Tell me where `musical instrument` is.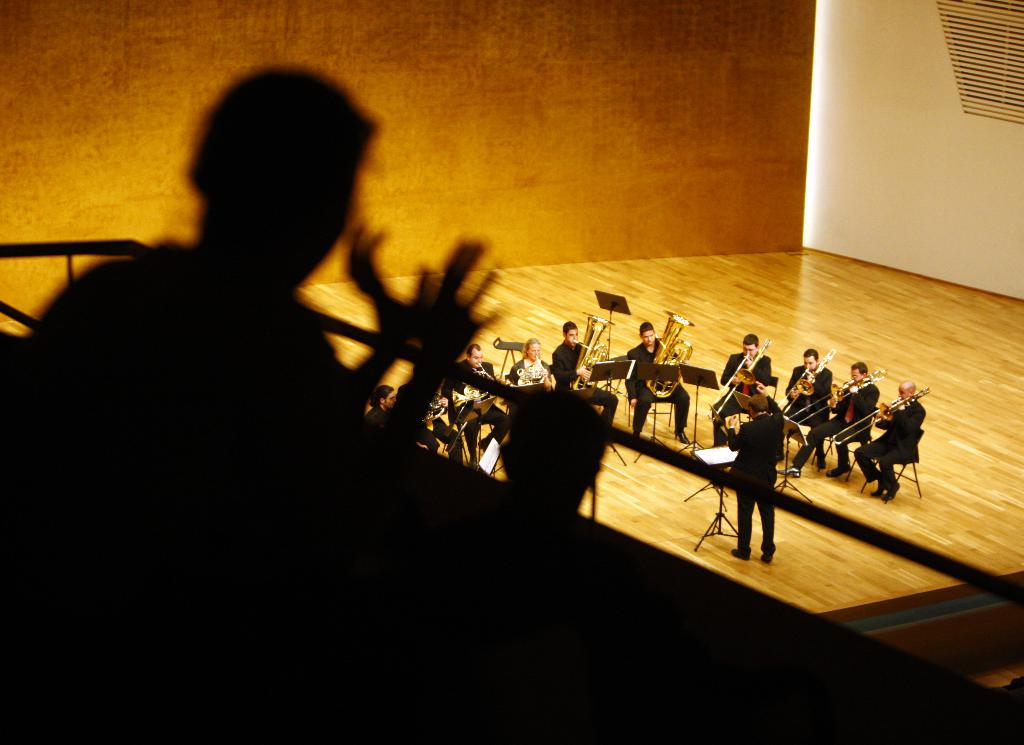
`musical instrument` is at bbox=[701, 336, 775, 422].
